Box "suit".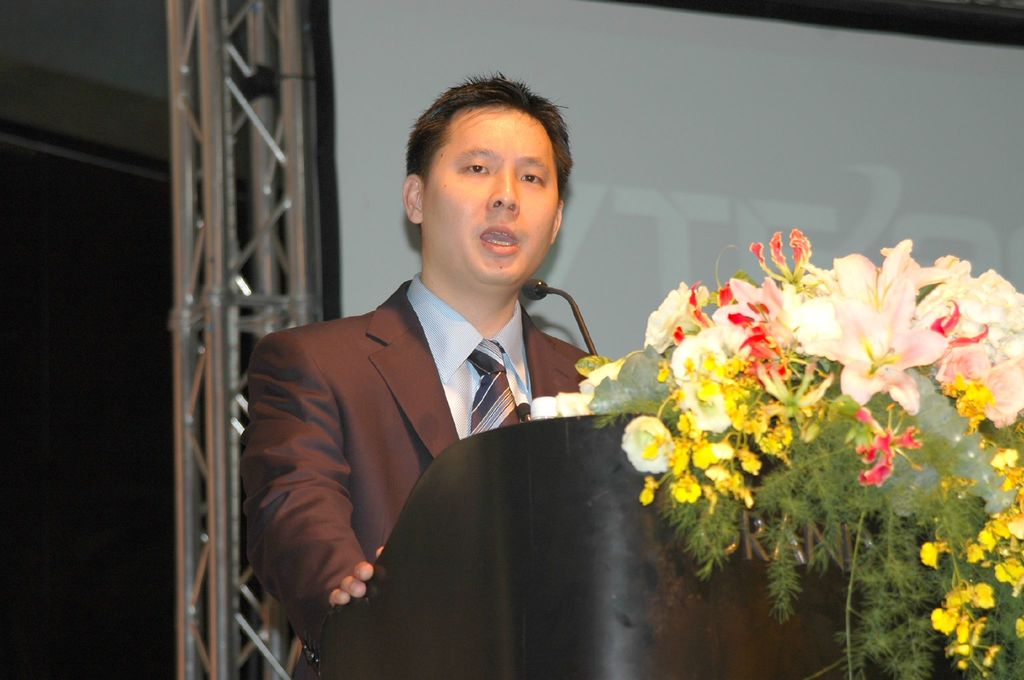
(257,186,638,658).
